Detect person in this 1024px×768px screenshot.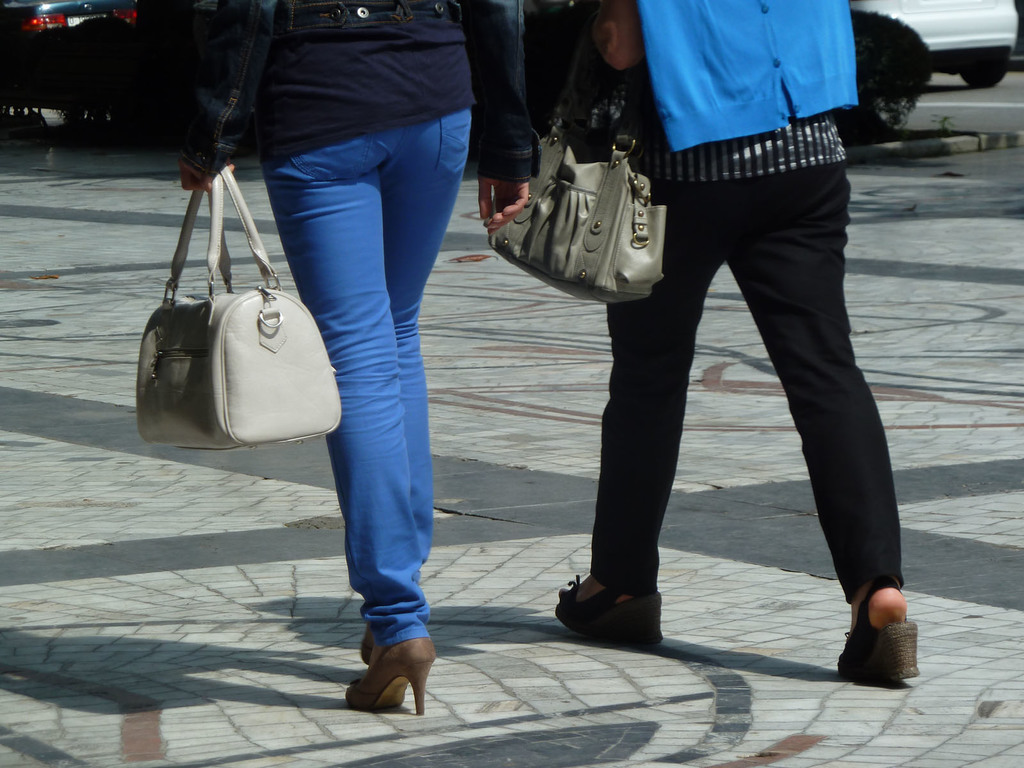
Detection: l=170, t=0, r=543, b=722.
